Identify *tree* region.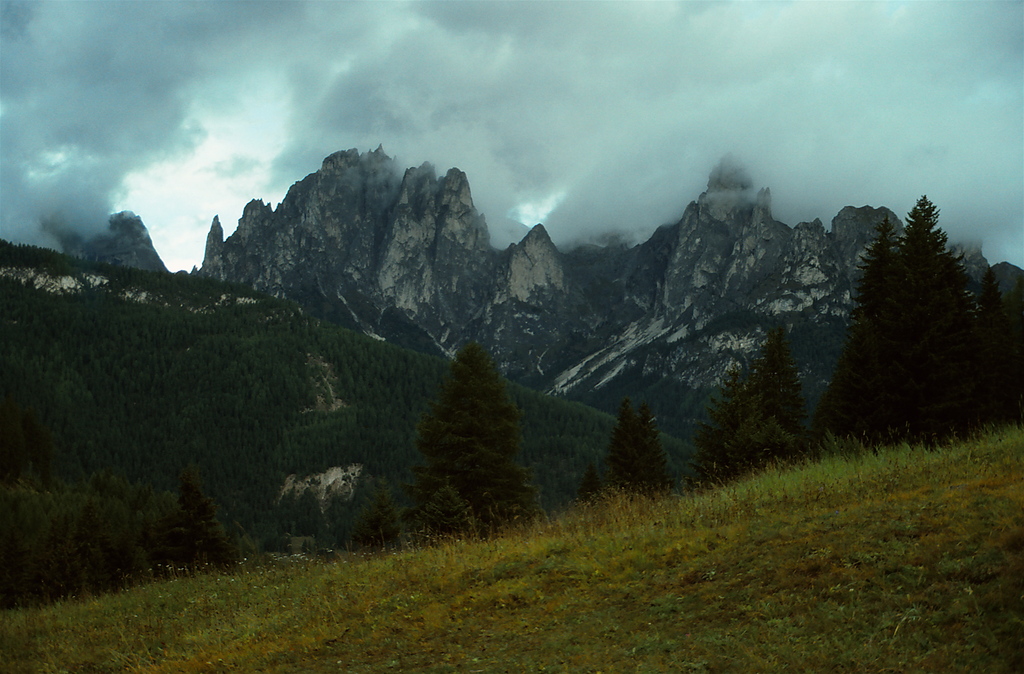
Region: 139 469 266 603.
